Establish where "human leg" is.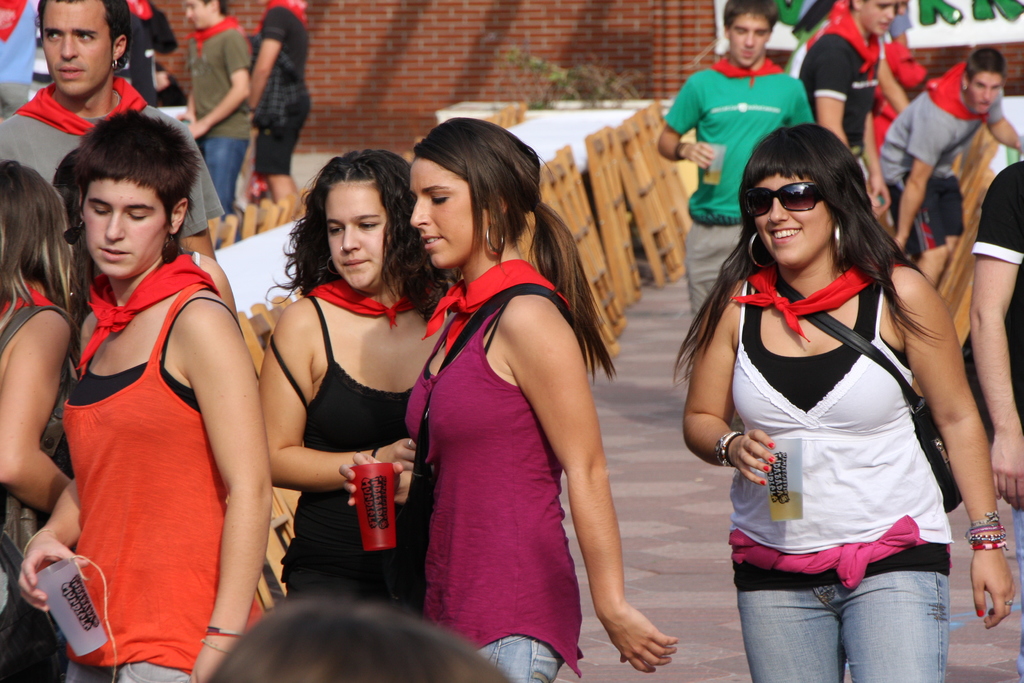
Established at (x1=840, y1=578, x2=948, y2=682).
